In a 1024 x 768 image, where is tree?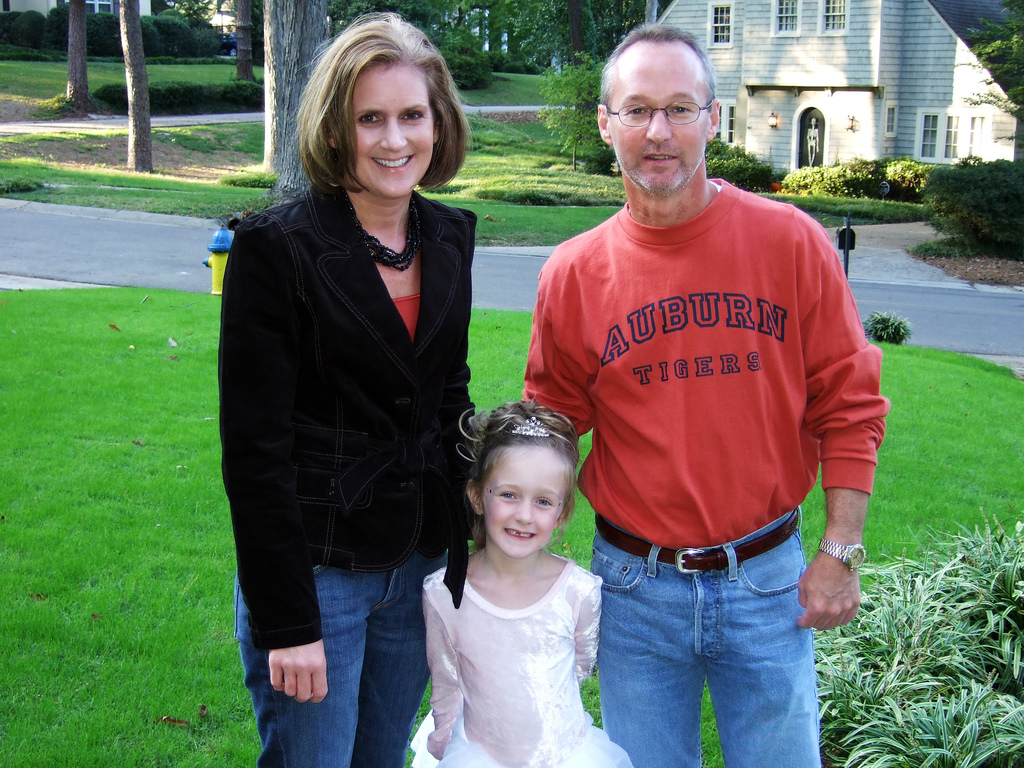
<bbox>420, 5, 562, 74</bbox>.
